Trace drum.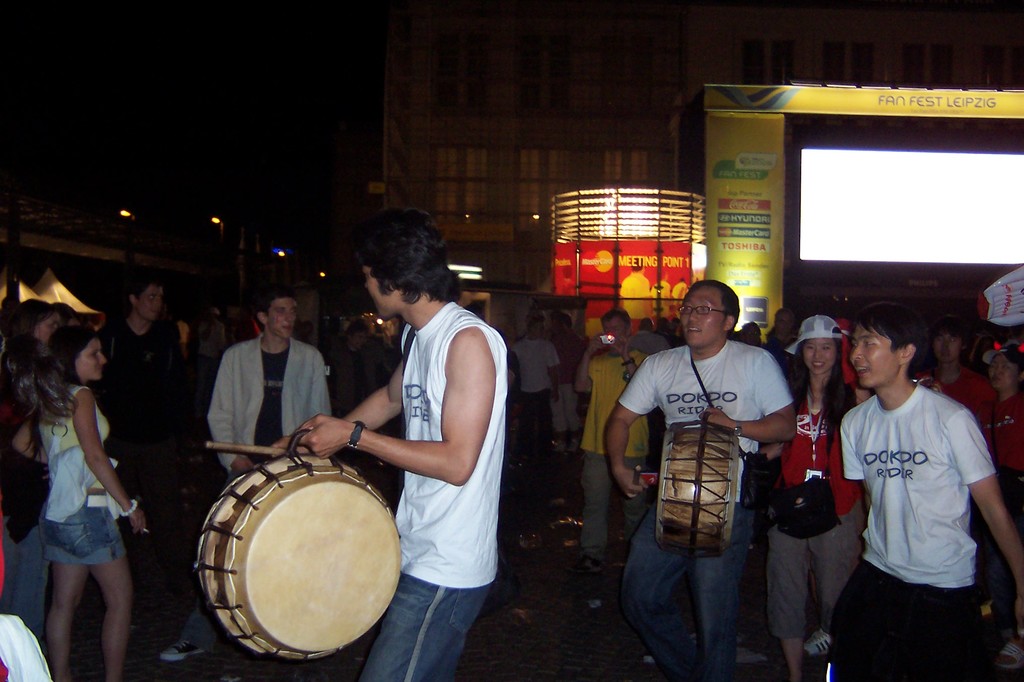
Traced to <region>157, 398, 406, 649</region>.
